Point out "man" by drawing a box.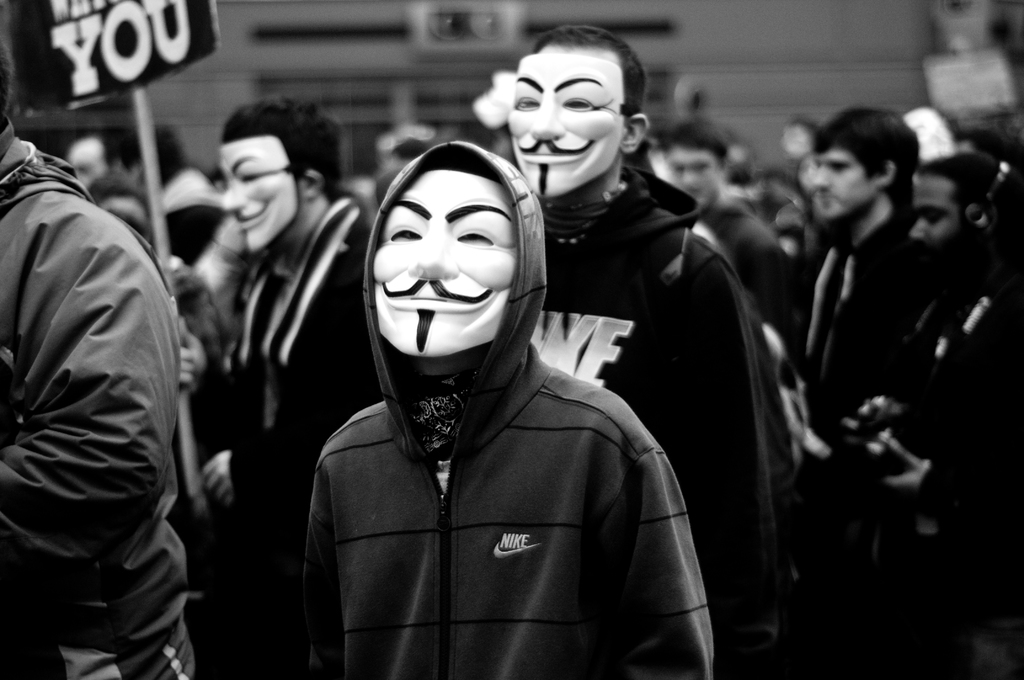
box=[833, 154, 1023, 679].
